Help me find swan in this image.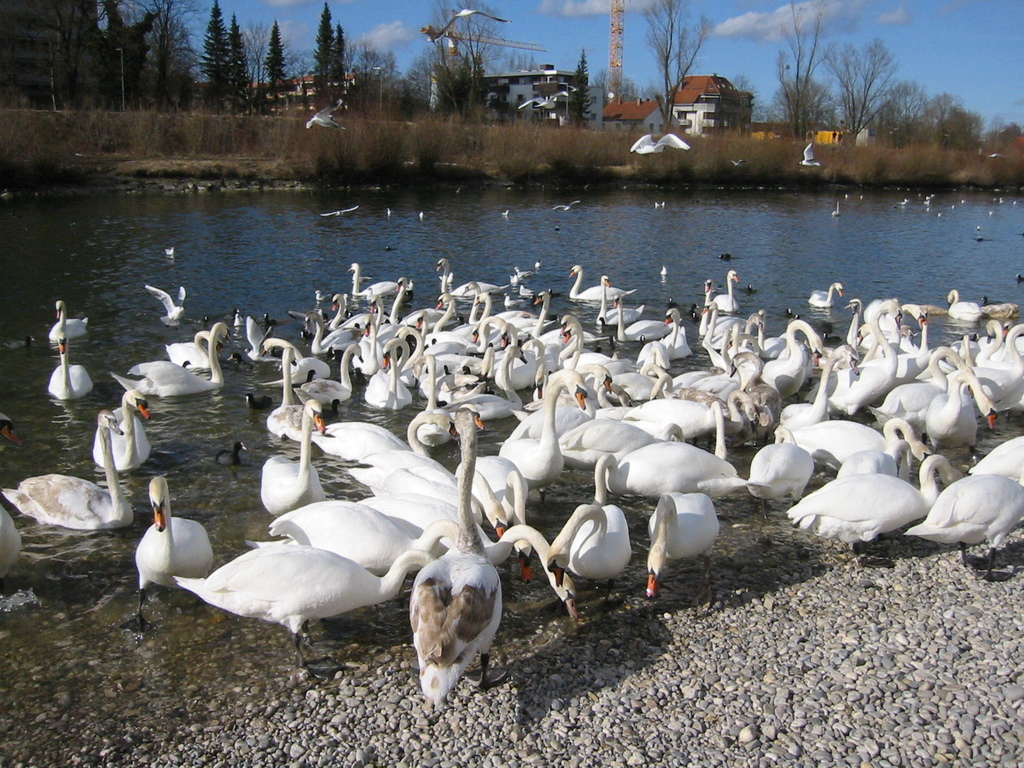
Found it: [x1=0, y1=408, x2=132, y2=529].
